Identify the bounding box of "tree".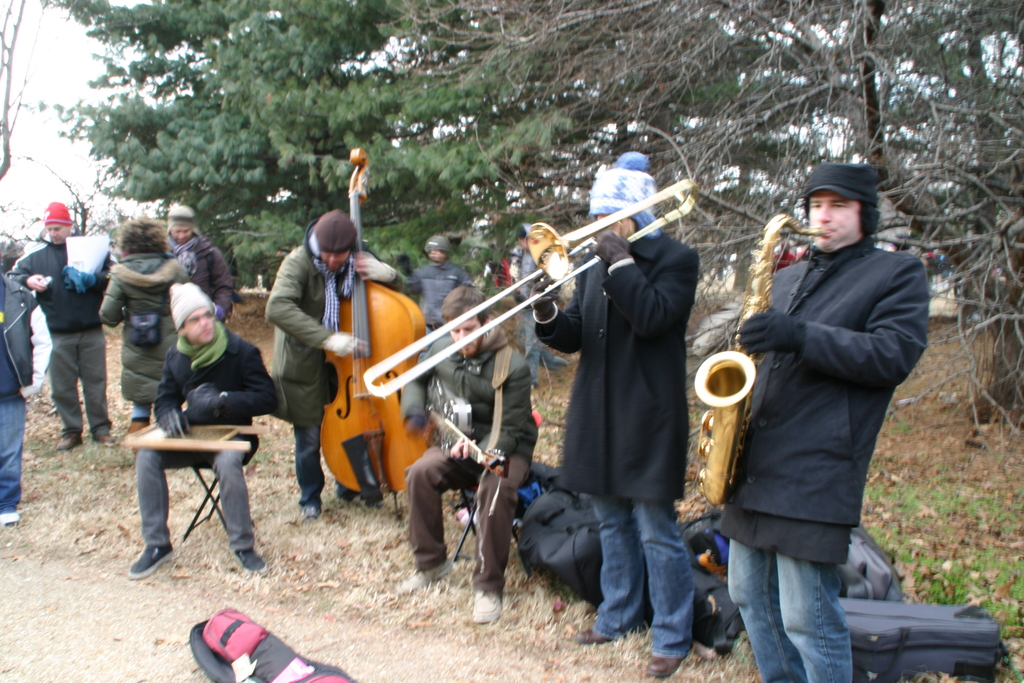
box=[19, 0, 293, 243].
